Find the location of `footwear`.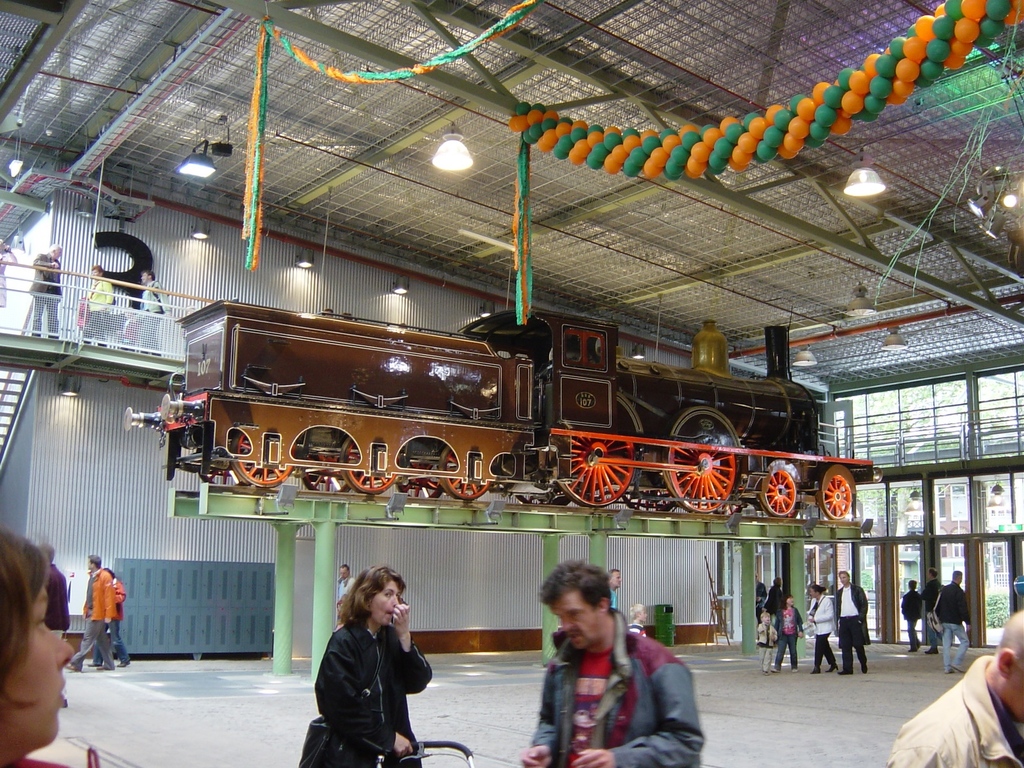
Location: (x1=792, y1=666, x2=800, y2=673).
